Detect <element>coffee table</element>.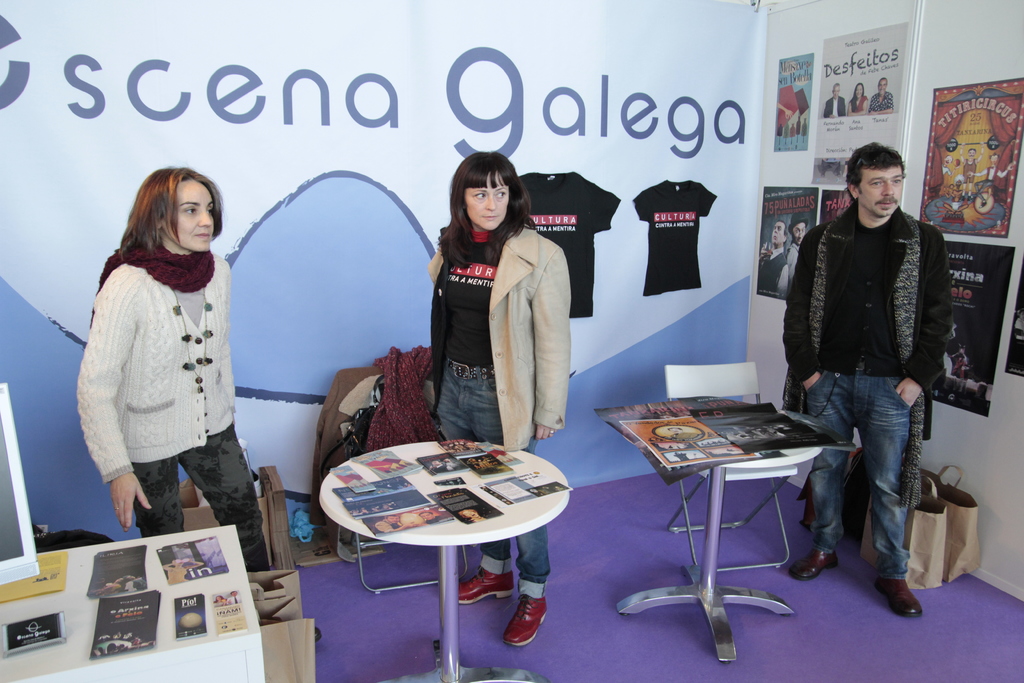
Detected at bbox(310, 427, 579, 673).
